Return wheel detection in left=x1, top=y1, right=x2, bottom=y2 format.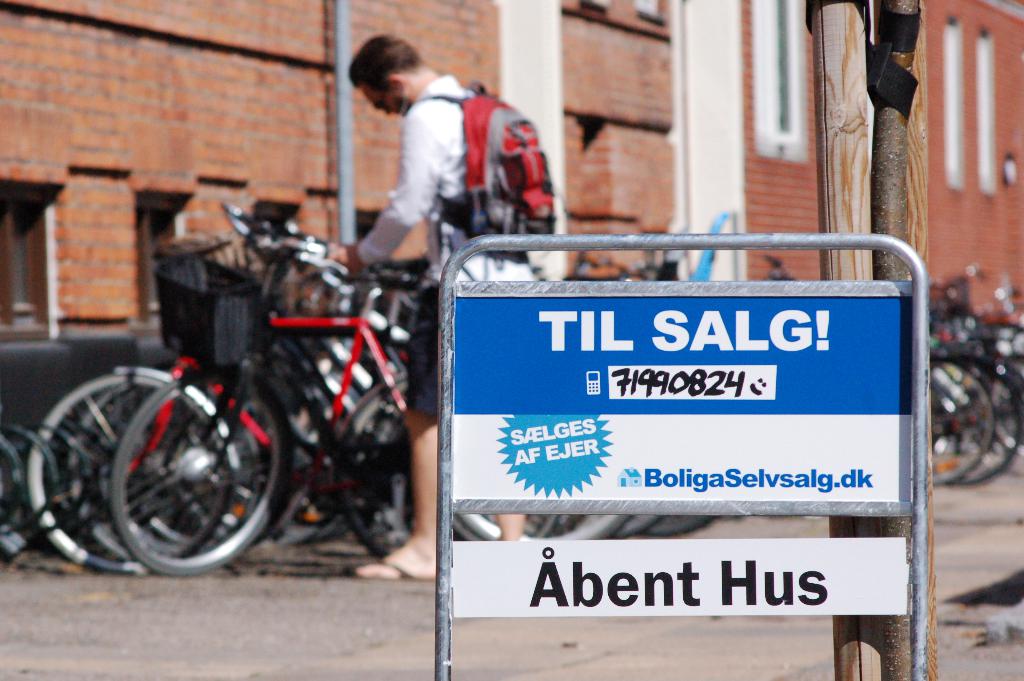
left=615, top=508, right=658, bottom=533.
